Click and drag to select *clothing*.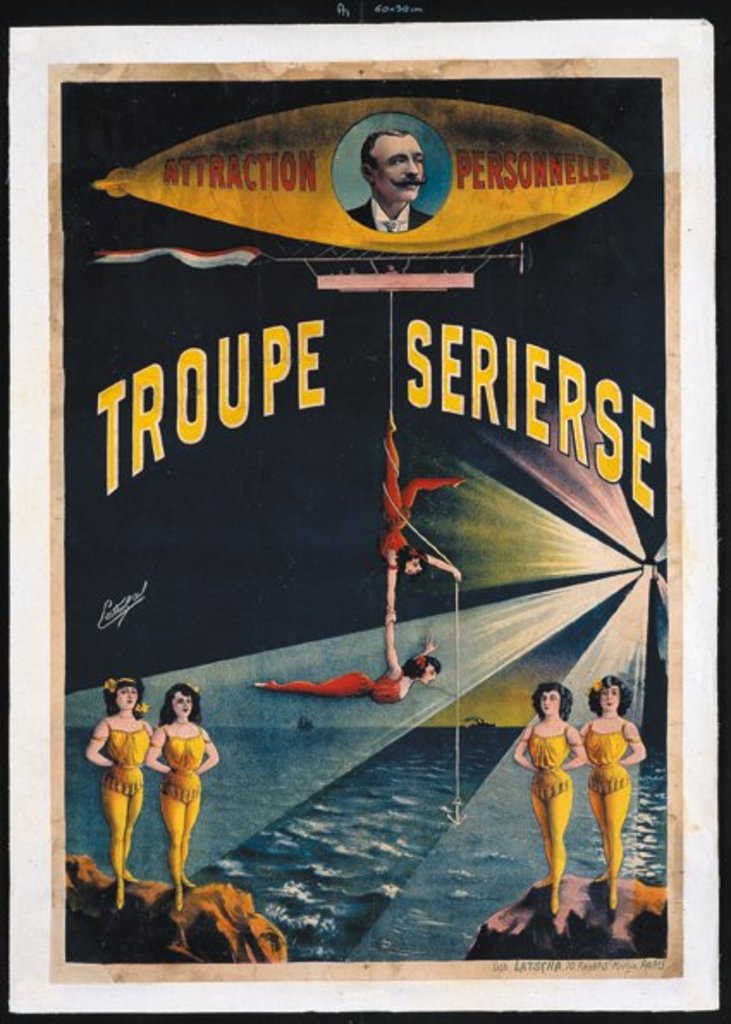
Selection: (left=375, top=432, right=447, bottom=563).
